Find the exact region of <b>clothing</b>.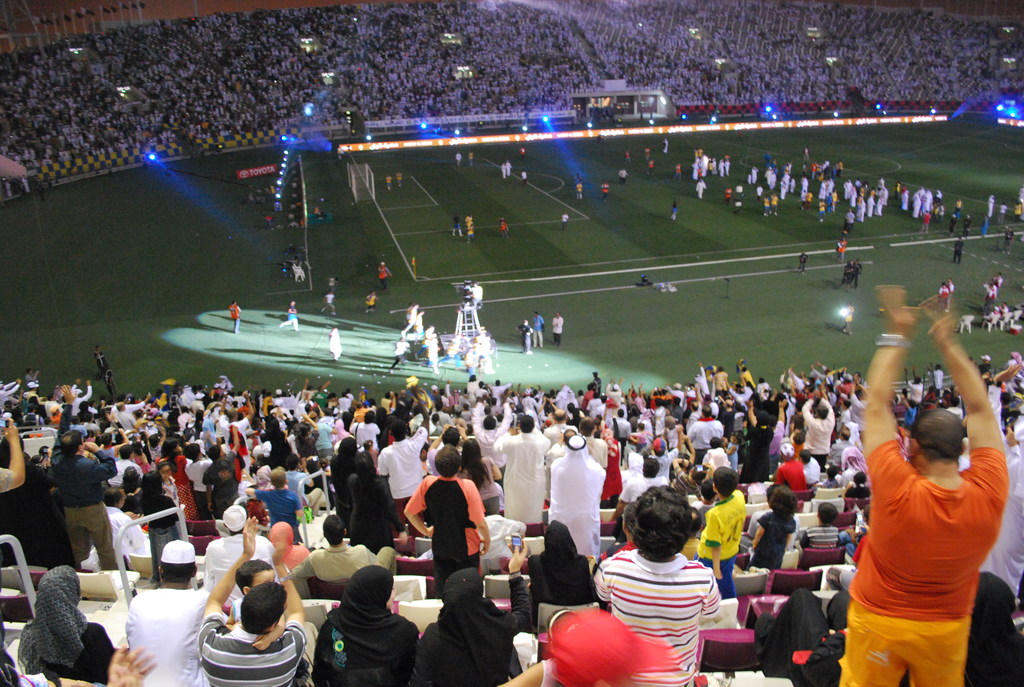
Exact region: (left=47, top=402, right=119, bottom=574).
